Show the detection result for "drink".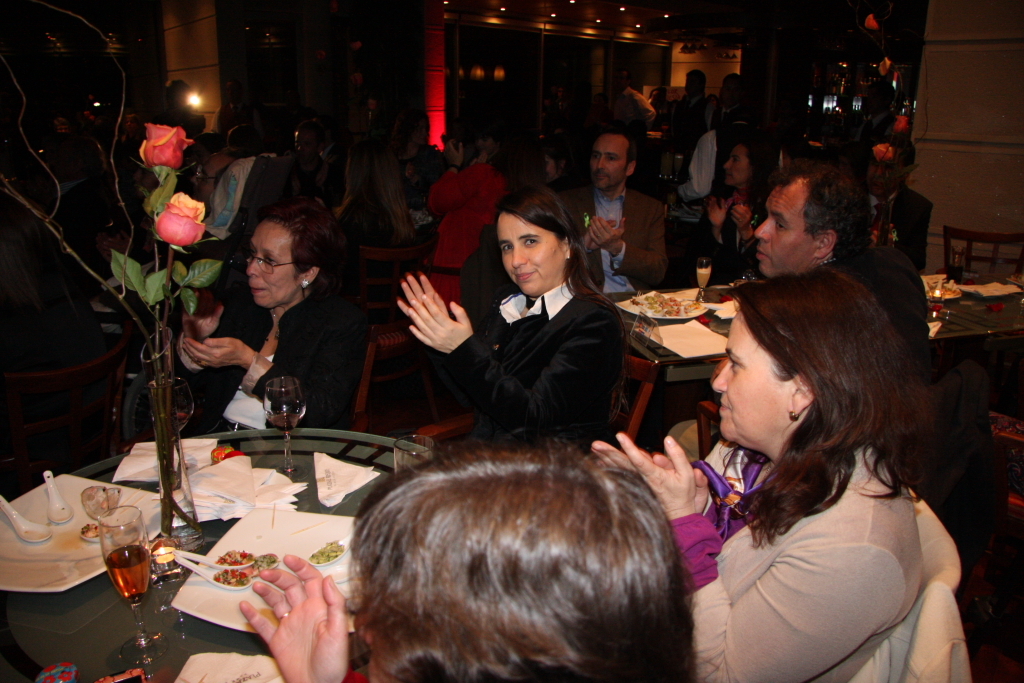
<bbox>104, 543, 152, 600</bbox>.
